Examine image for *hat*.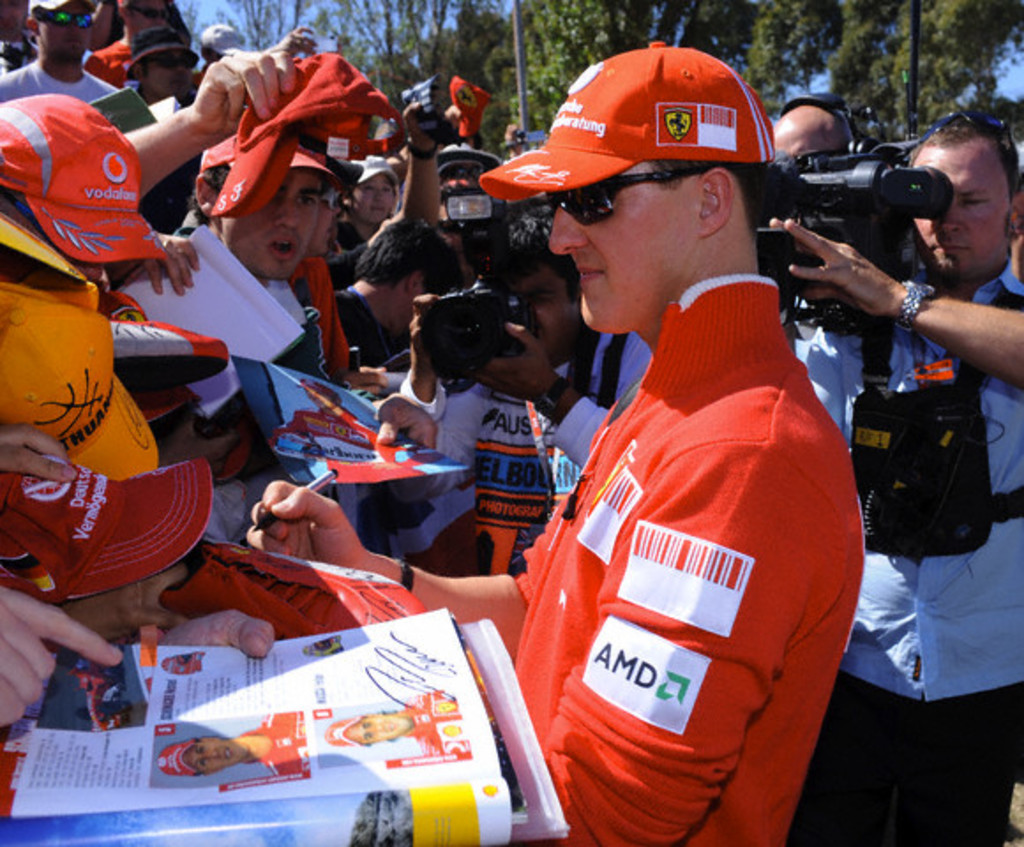
Examination result: box(0, 88, 168, 268).
